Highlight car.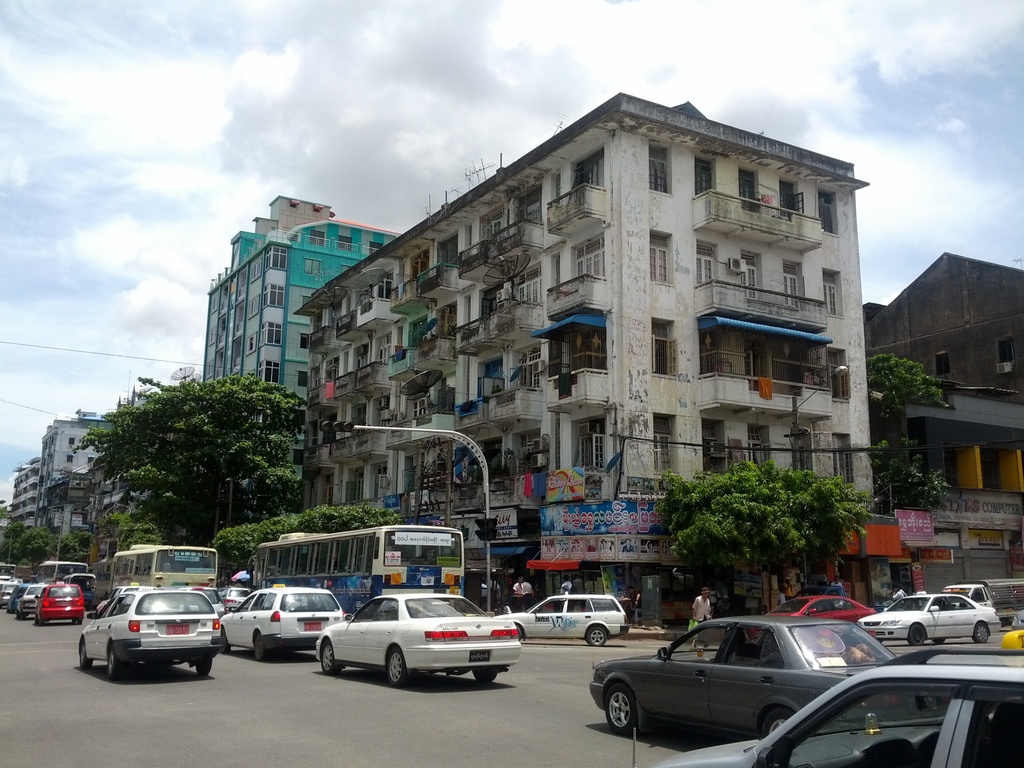
Highlighted region: 857 588 1002 646.
